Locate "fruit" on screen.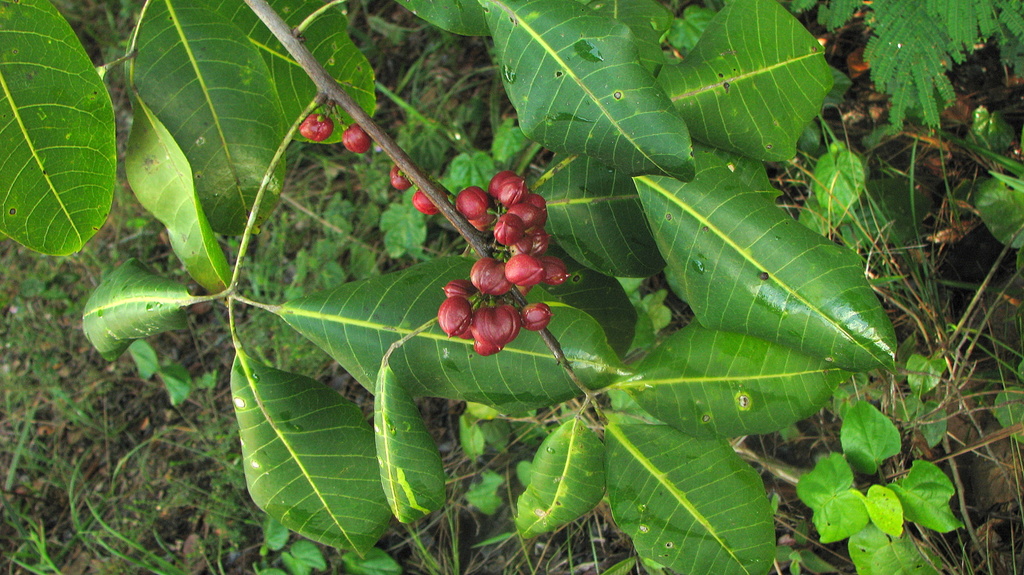
On screen at (299,114,334,143).
